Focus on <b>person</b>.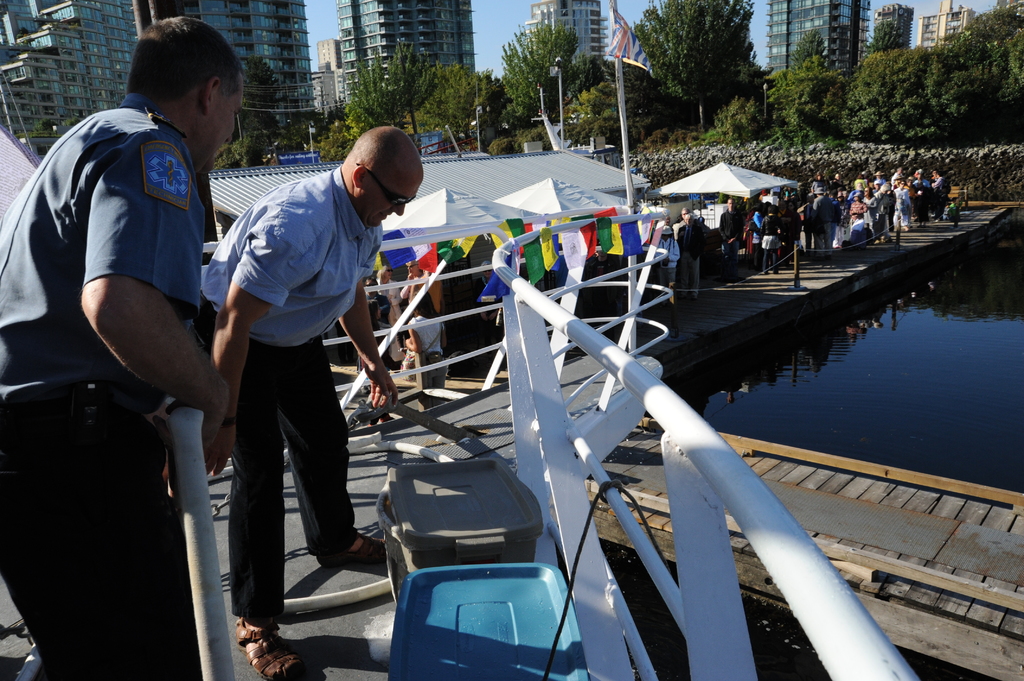
Focused at box=[0, 17, 231, 680].
